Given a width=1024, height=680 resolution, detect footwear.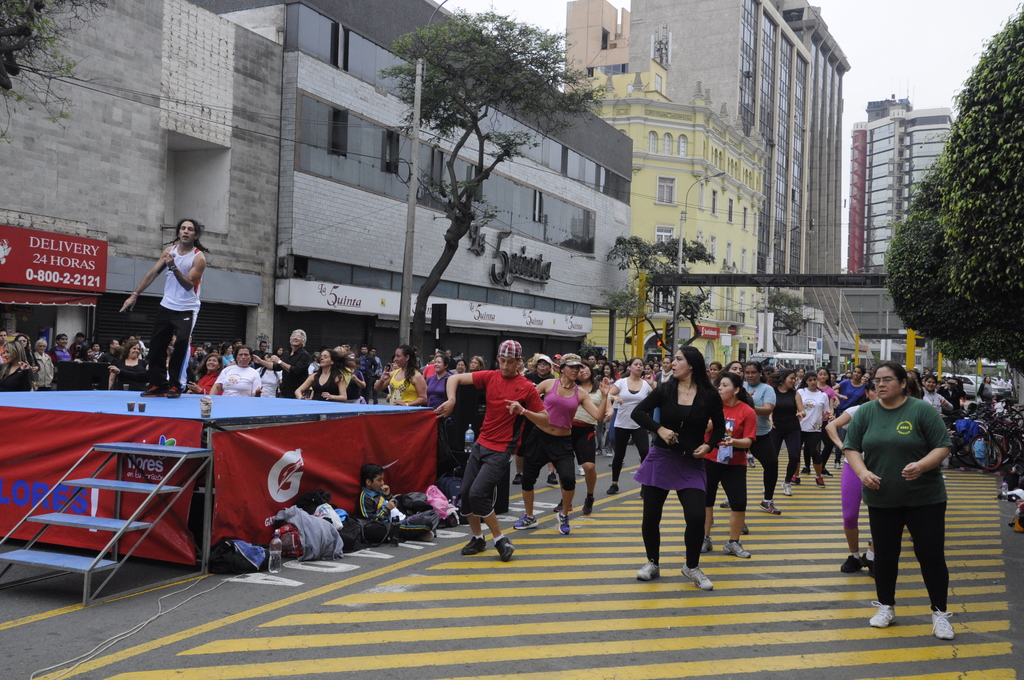
box(605, 483, 624, 493).
